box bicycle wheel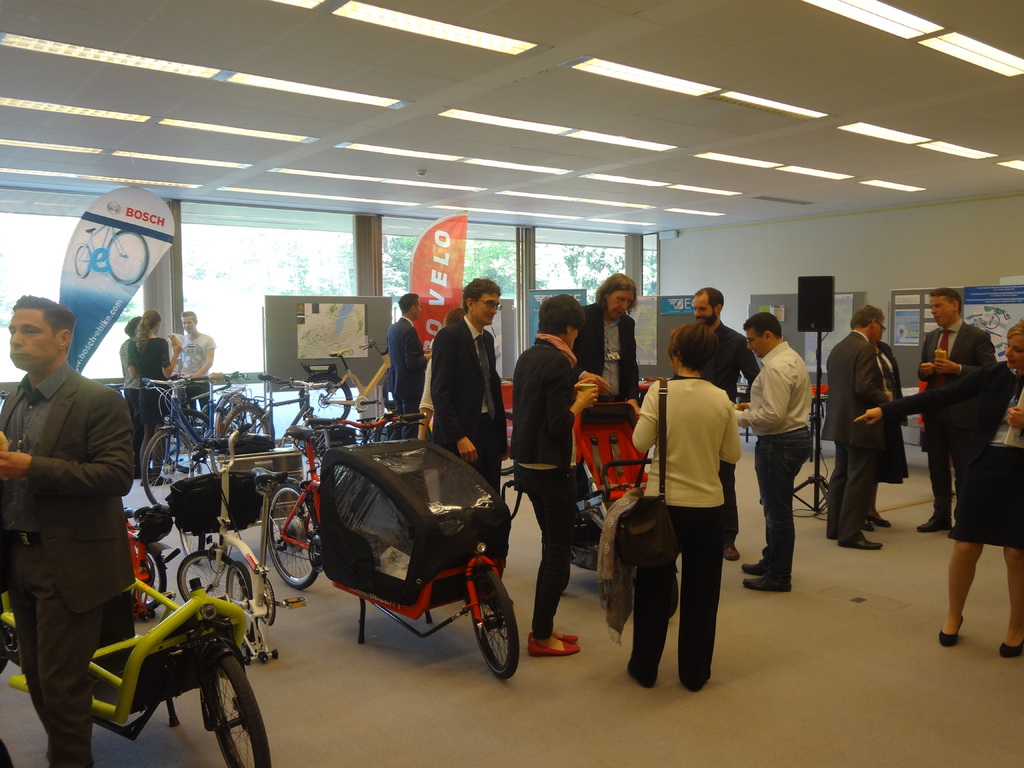
133:422:214:520
